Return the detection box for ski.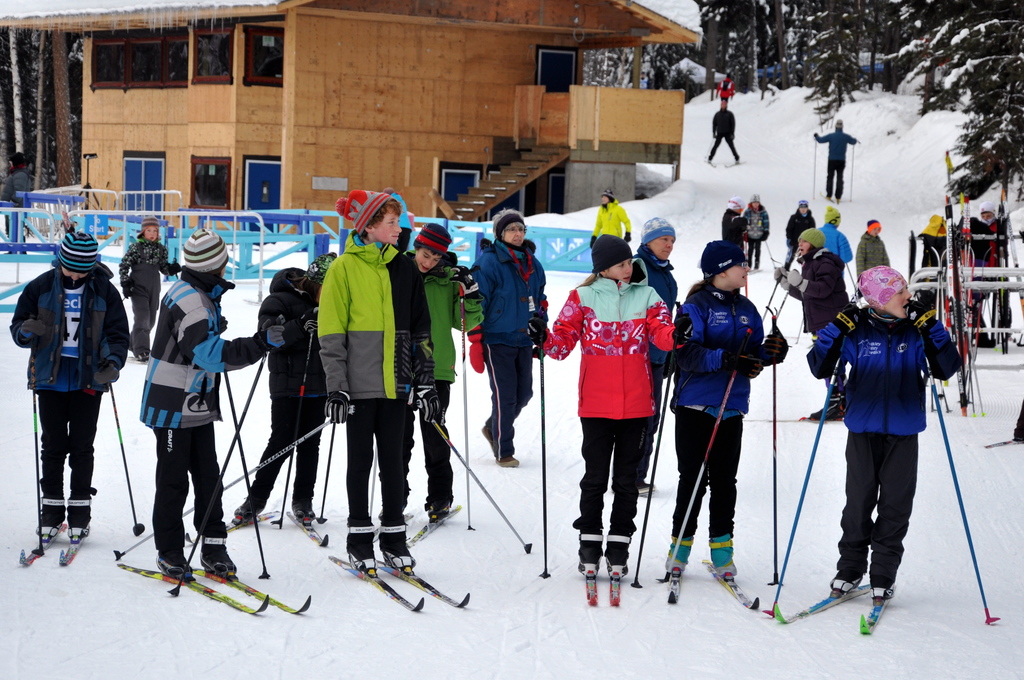
box=[769, 575, 873, 626].
